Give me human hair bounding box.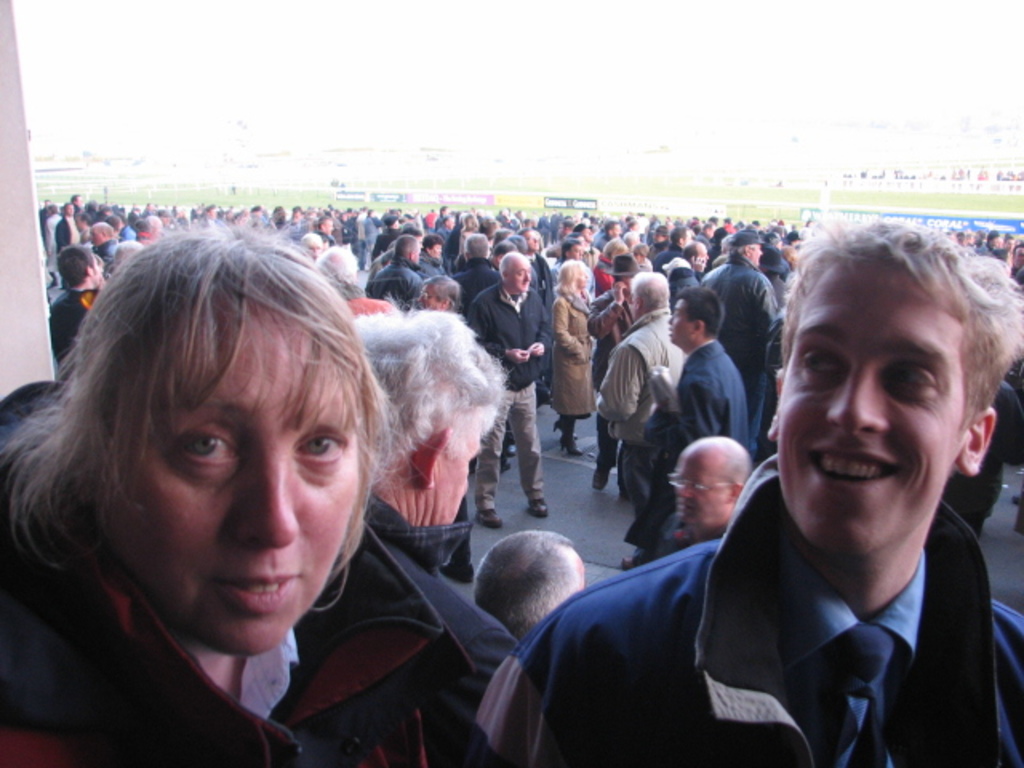
bbox(318, 246, 360, 282).
